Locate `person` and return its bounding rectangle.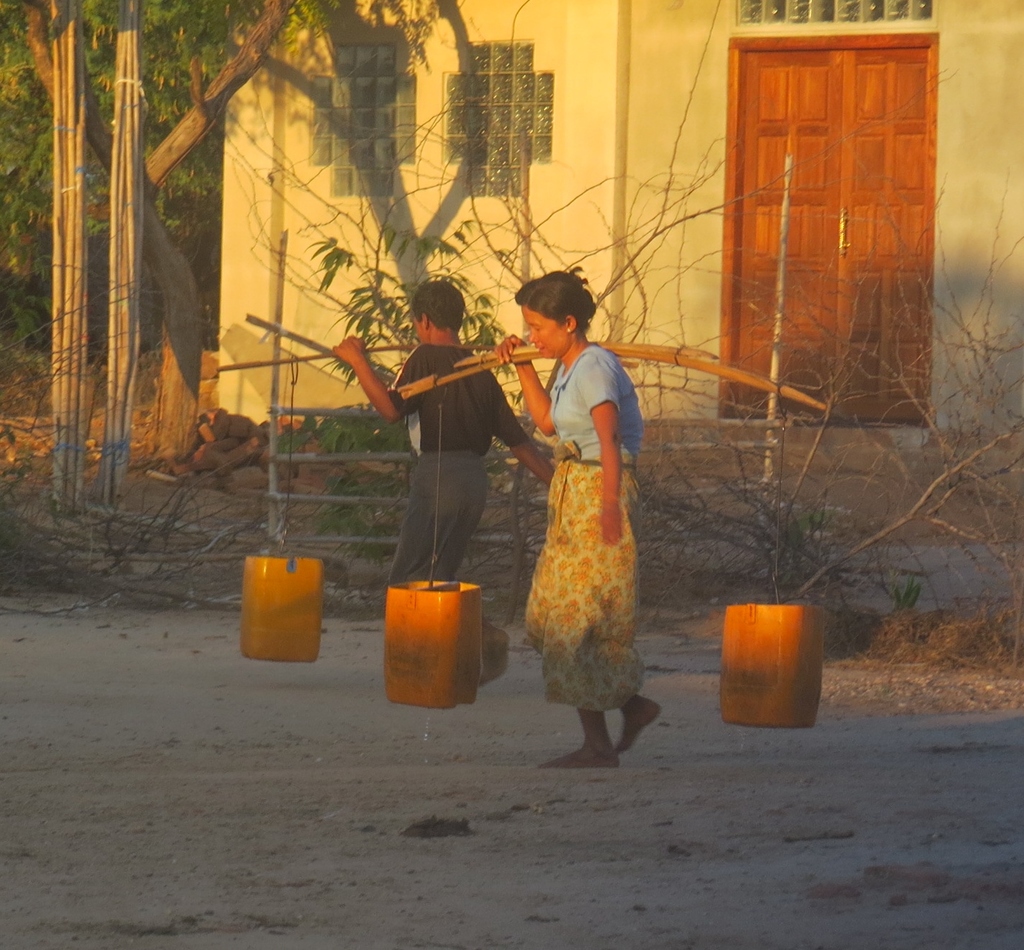
pyautogui.locateOnScreen(500, 252, 656, 778).
